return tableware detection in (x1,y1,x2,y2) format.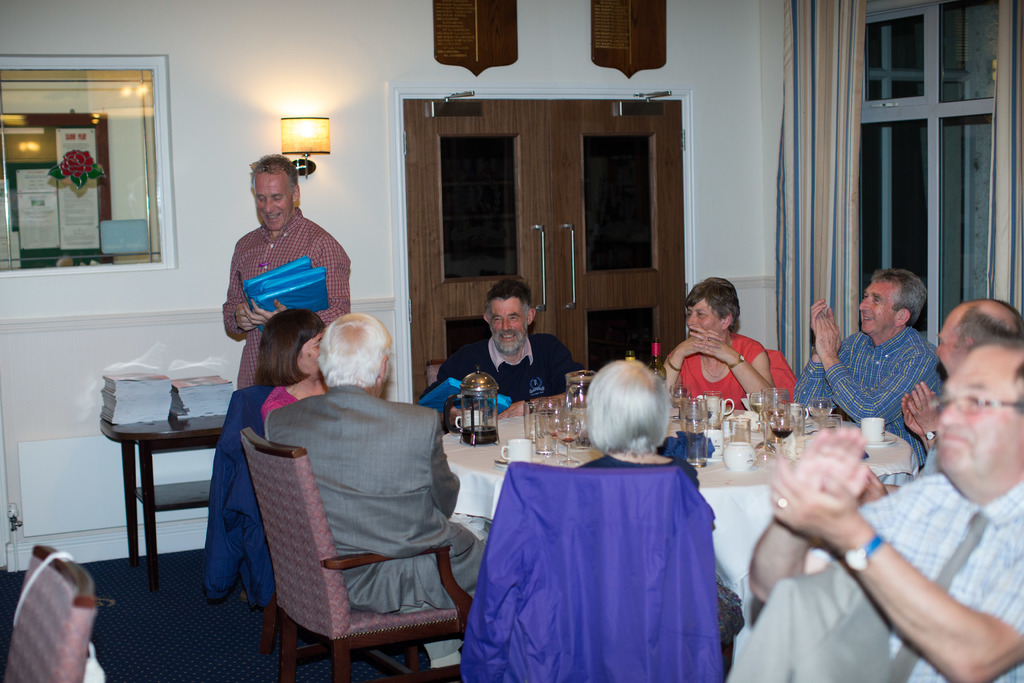
(771,413,794,459).
